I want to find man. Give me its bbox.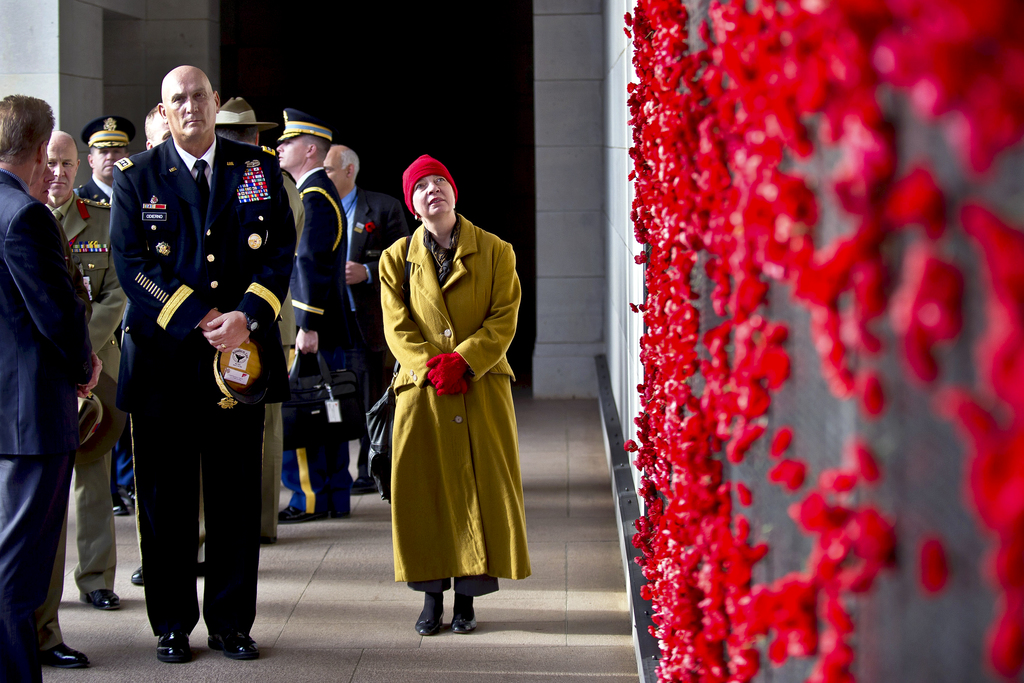
bbox=[24, 151, 88, 680].
